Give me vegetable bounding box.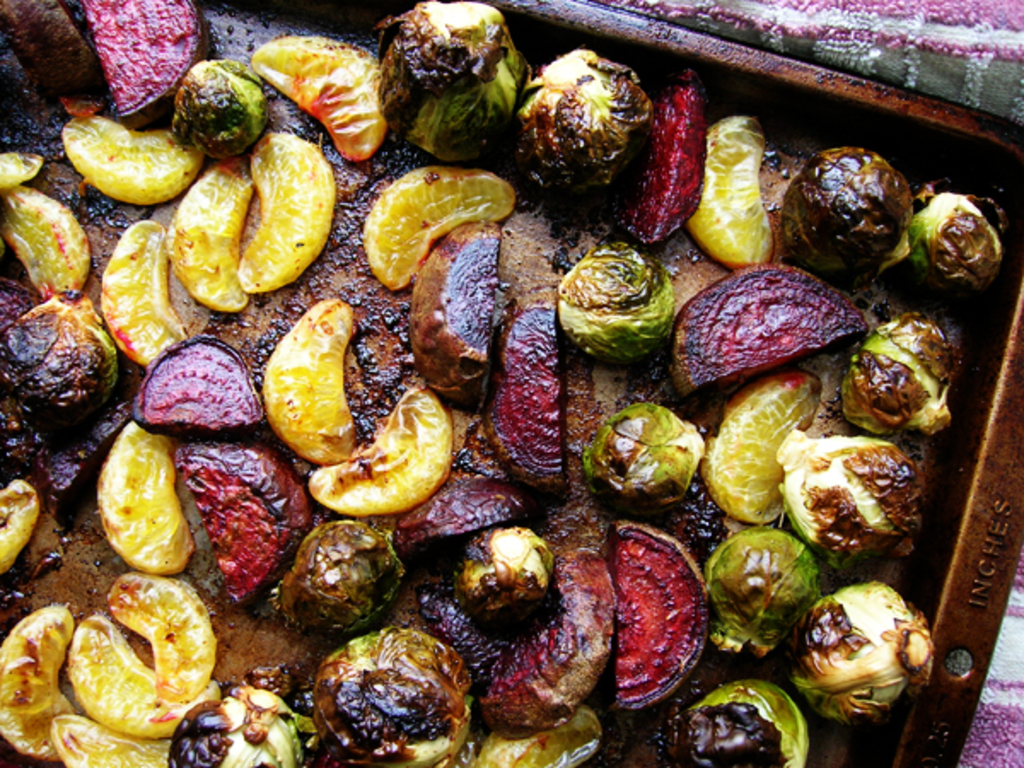
crop(524, 48, 650, 188).
